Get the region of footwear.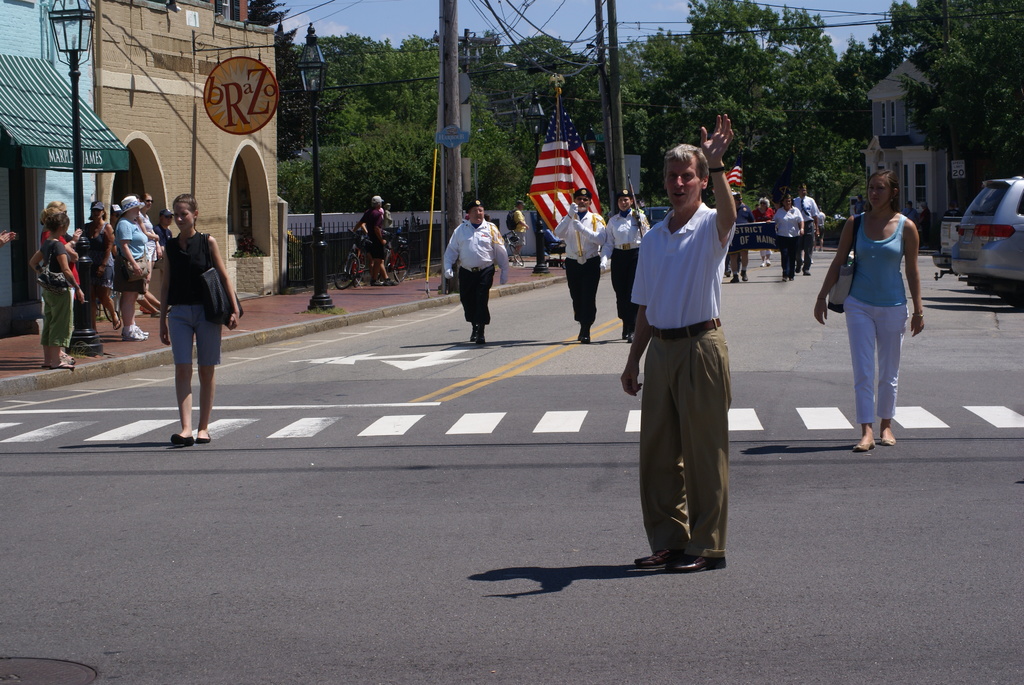
[876,429,900,445].
